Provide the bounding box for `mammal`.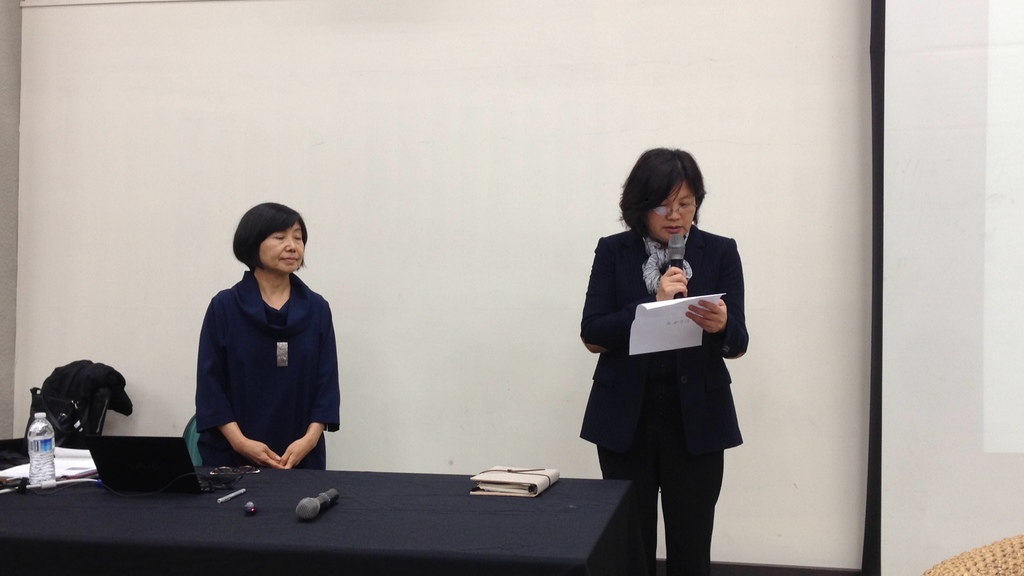
x1=164 y1=211 x2=344 y2=477.
